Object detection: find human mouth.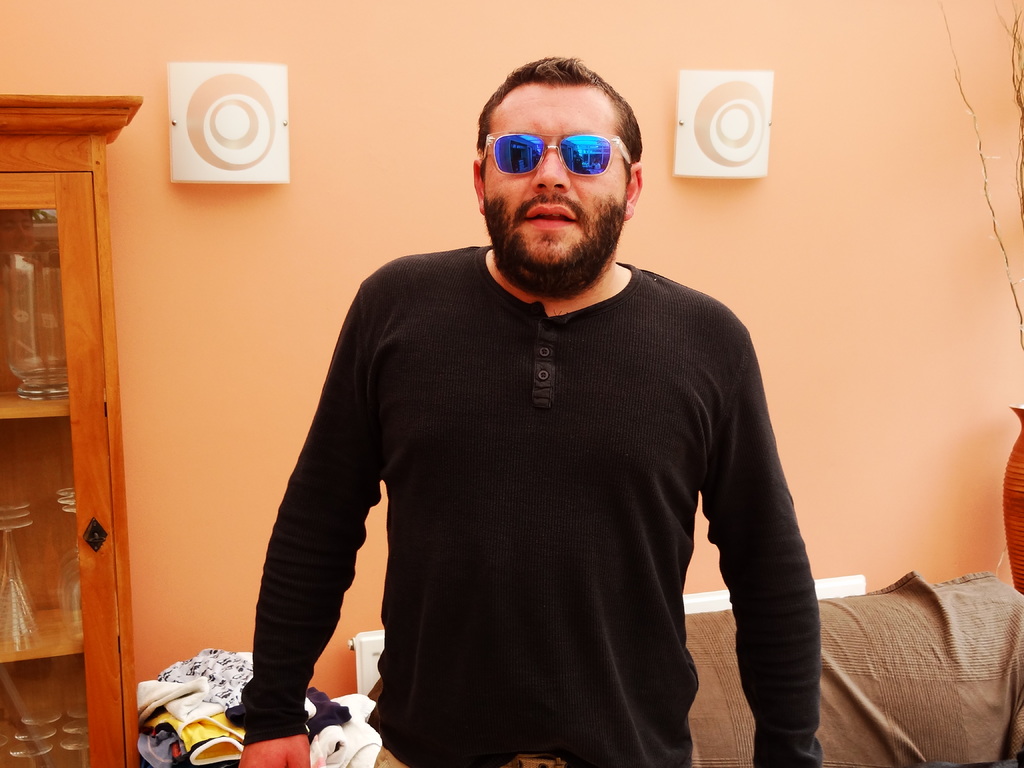
521,205,577,227.
